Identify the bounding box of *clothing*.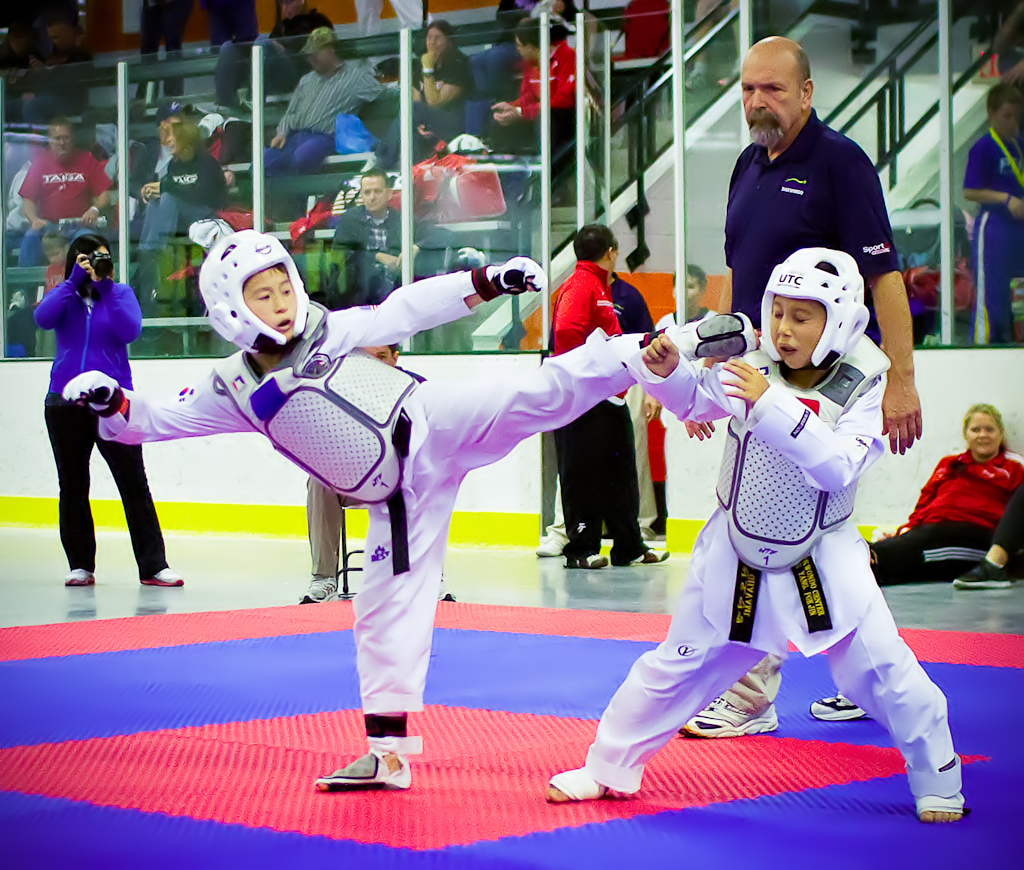
crop(333, 202, 466, 301).
